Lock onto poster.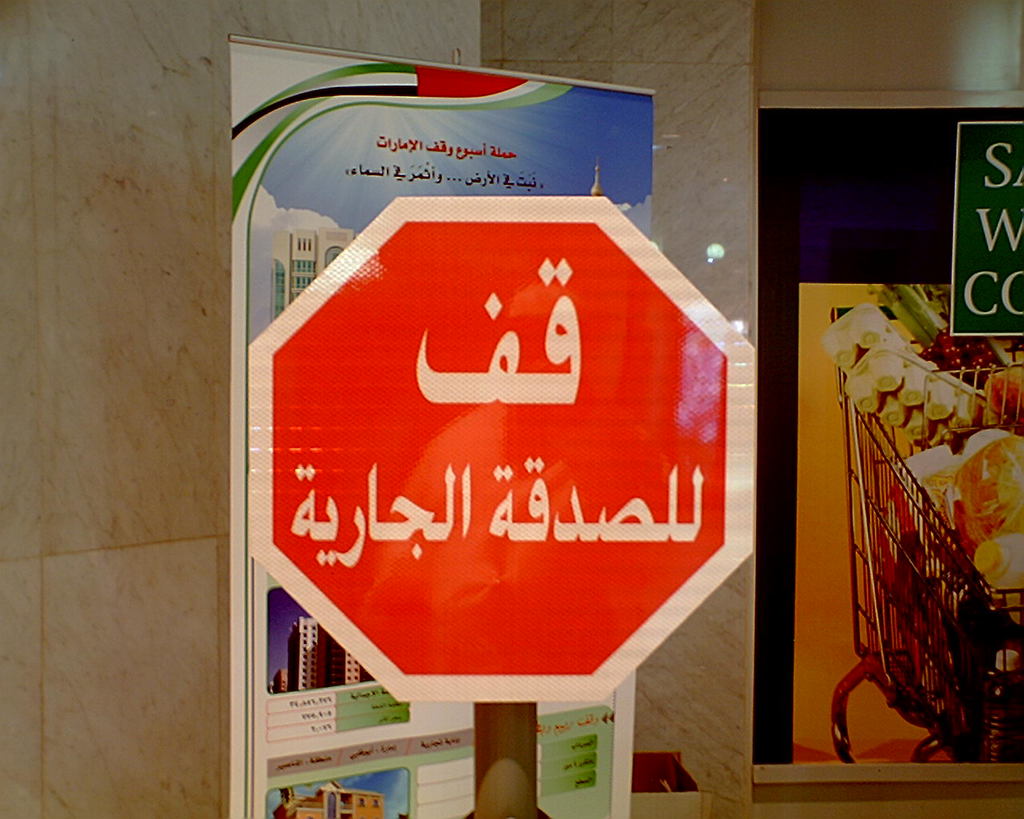
Locked: rect(760, 105, 1023, 781).
